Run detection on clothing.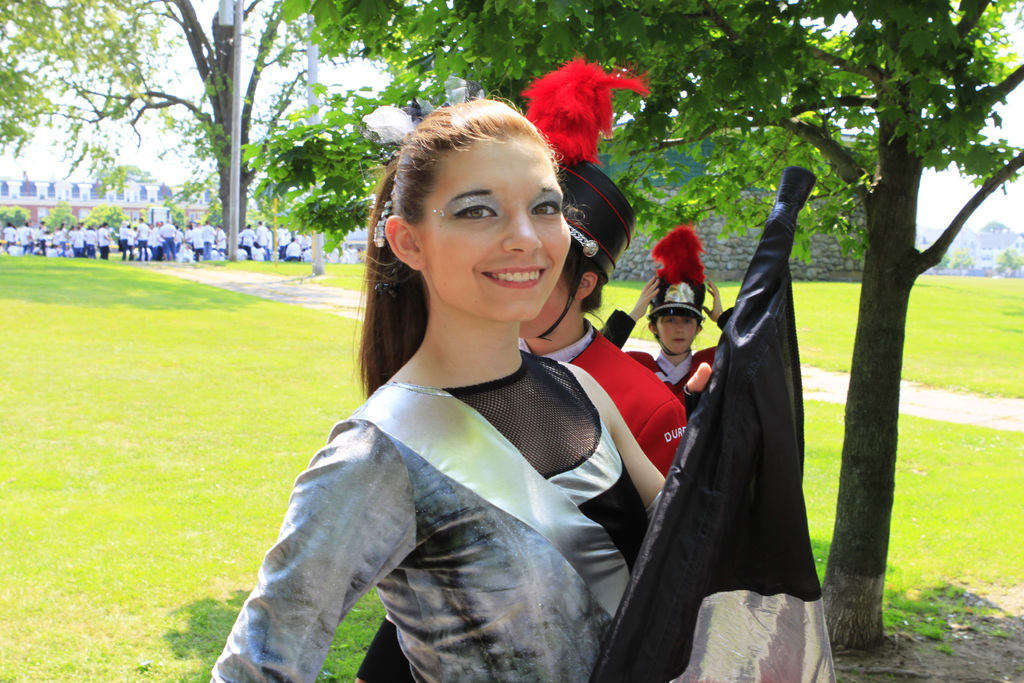
Result: BBox(67, 233, 76, 256).
